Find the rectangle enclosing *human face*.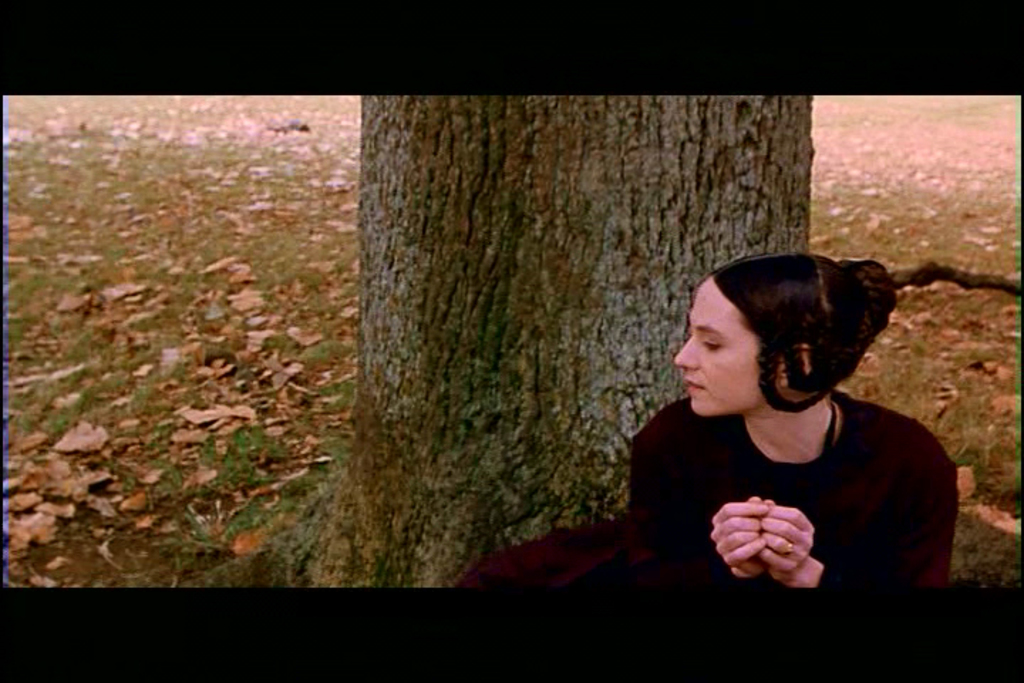
(left=668, top=272, right=765, bottom=414).
